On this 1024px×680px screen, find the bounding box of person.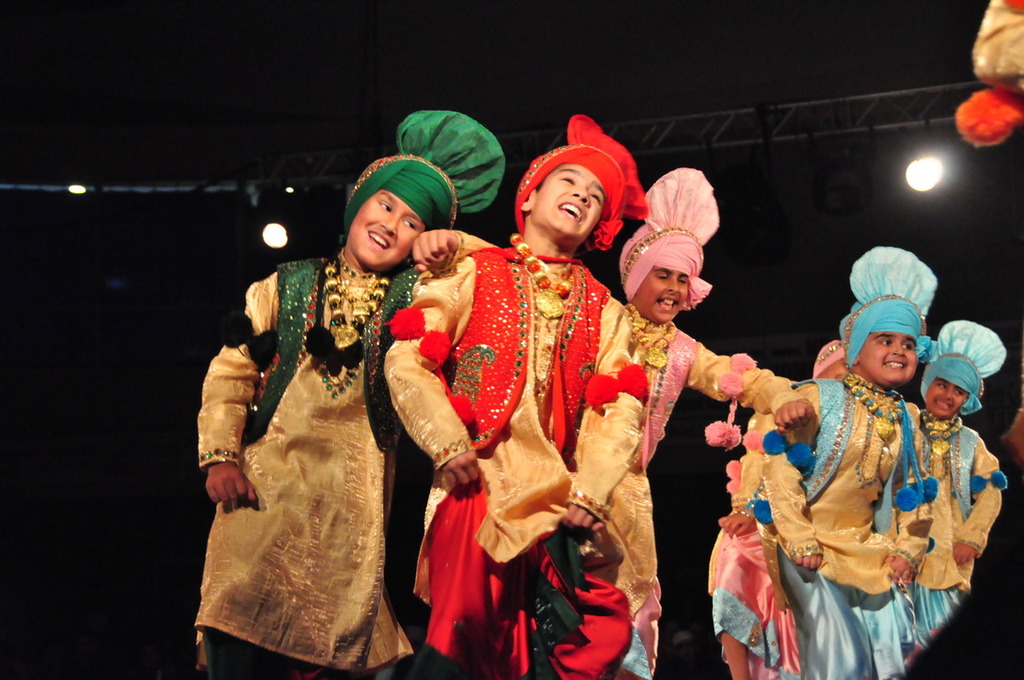
Bounding box: {"x1": 912, "y1": 315, "x2": 1005, "y2": 679}.
